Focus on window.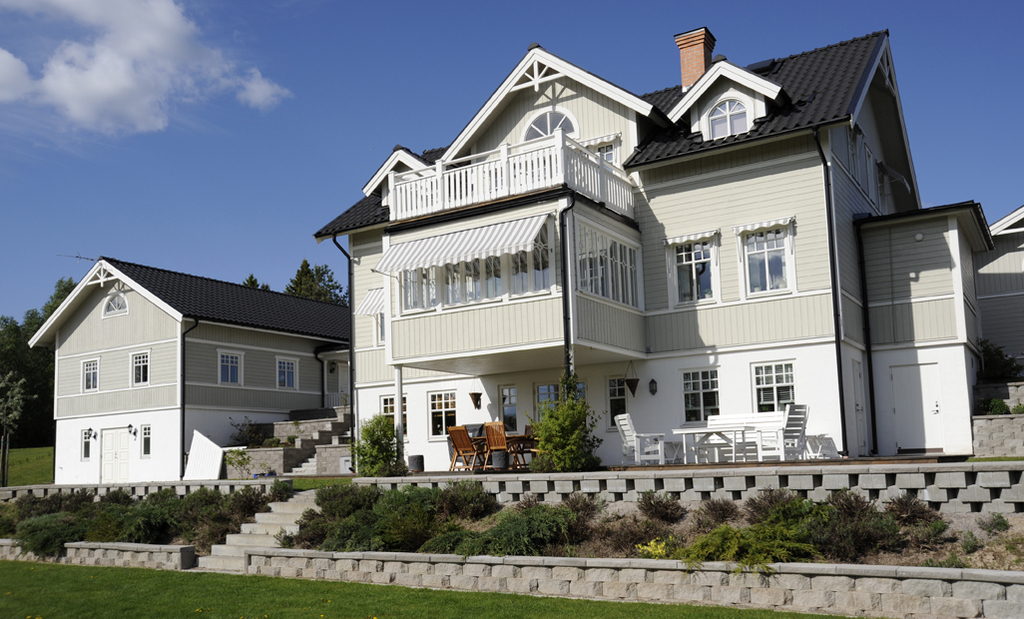
Focused at 73 350 106 396.
